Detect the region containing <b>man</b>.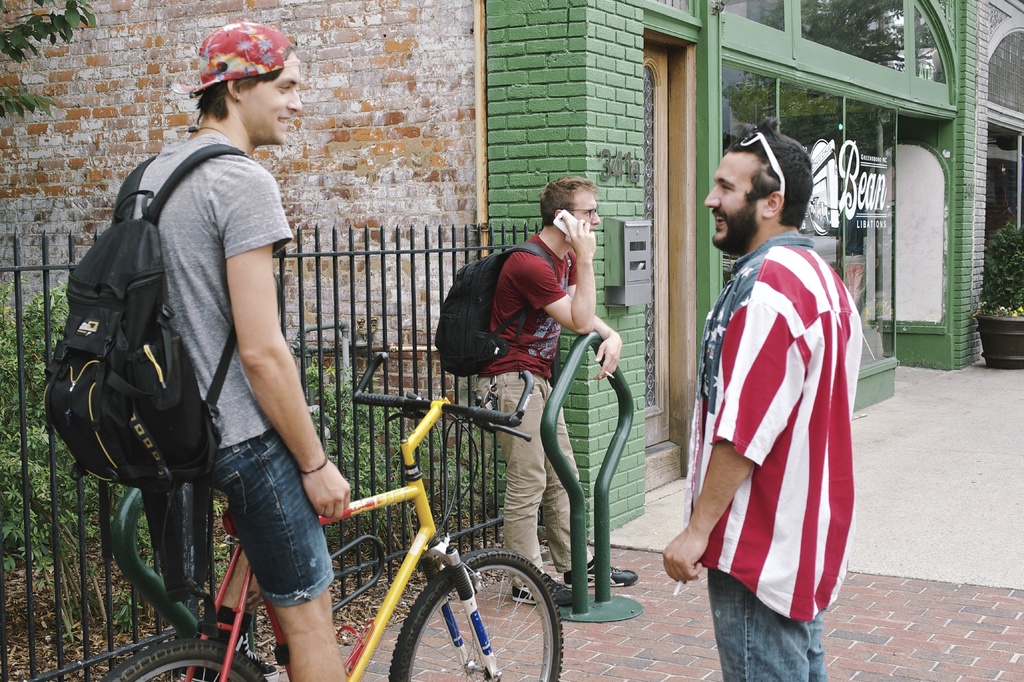
(left=131, top=23, right=348, bottom=681).
